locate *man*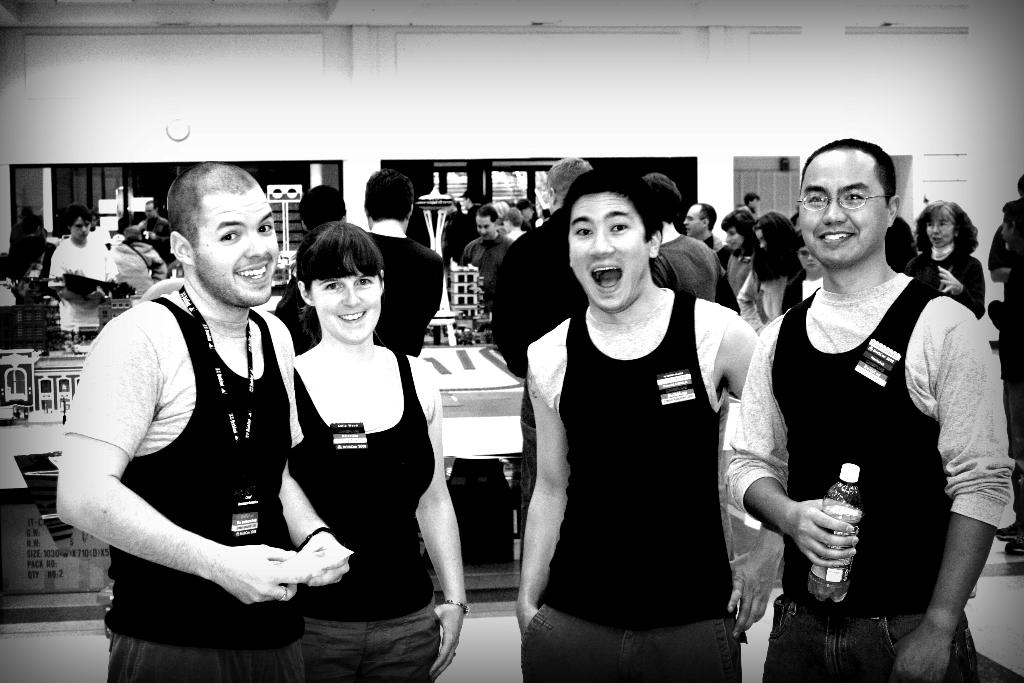
region(45, 202, 121, 359)
